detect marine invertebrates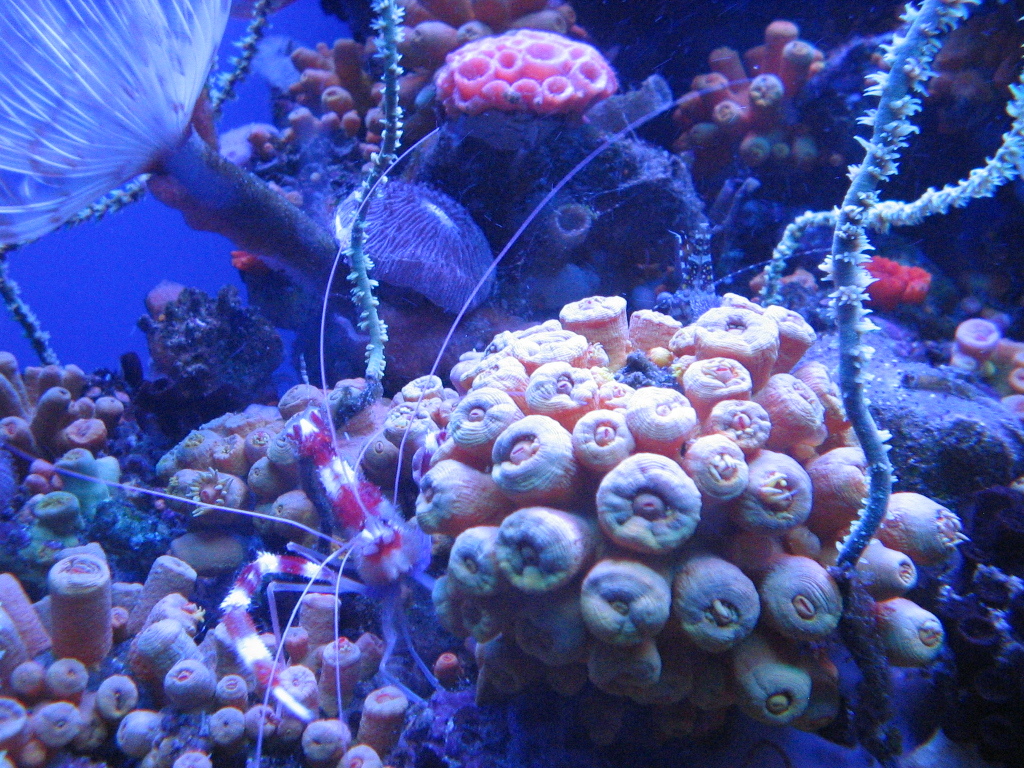
274/378/332/424
